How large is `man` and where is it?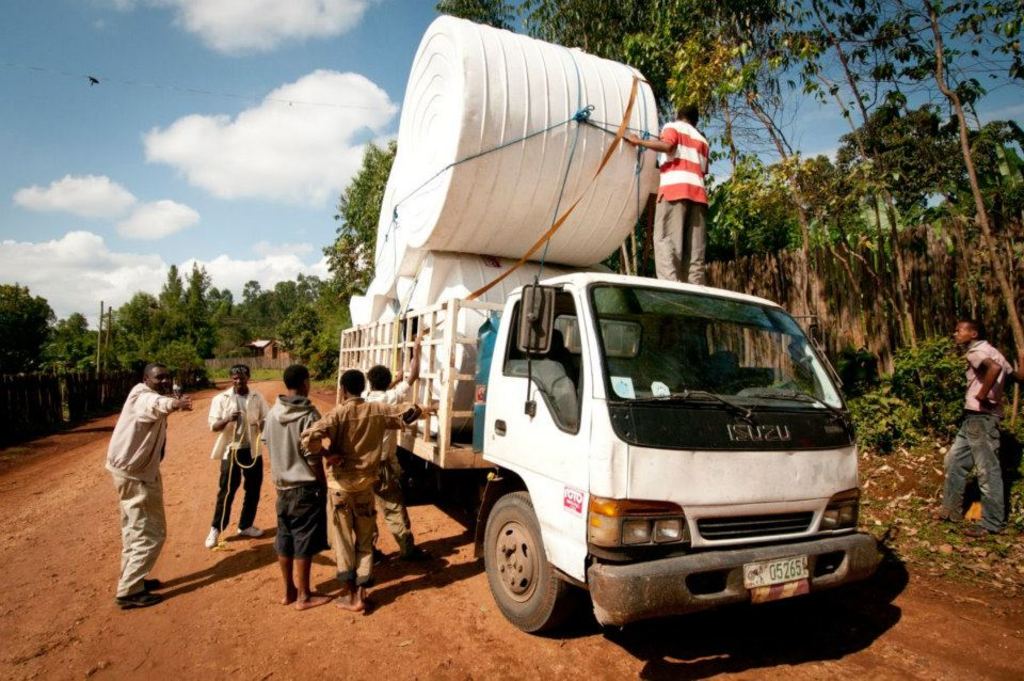
Bounding box: select_region(101, 362, 182, 607).
